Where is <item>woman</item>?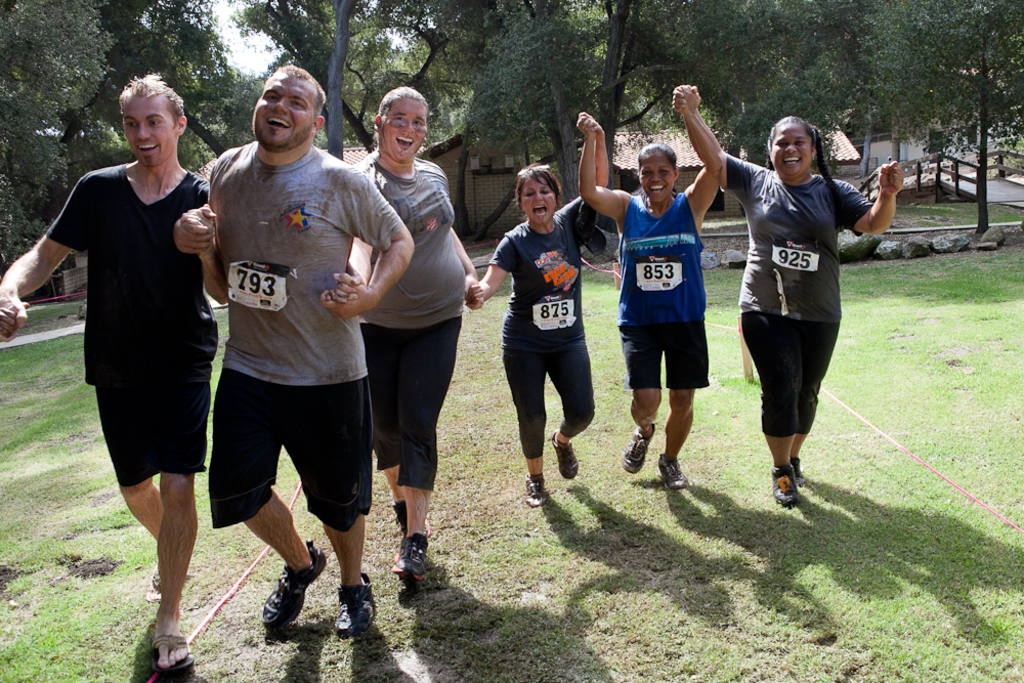
462 104 617 520.
